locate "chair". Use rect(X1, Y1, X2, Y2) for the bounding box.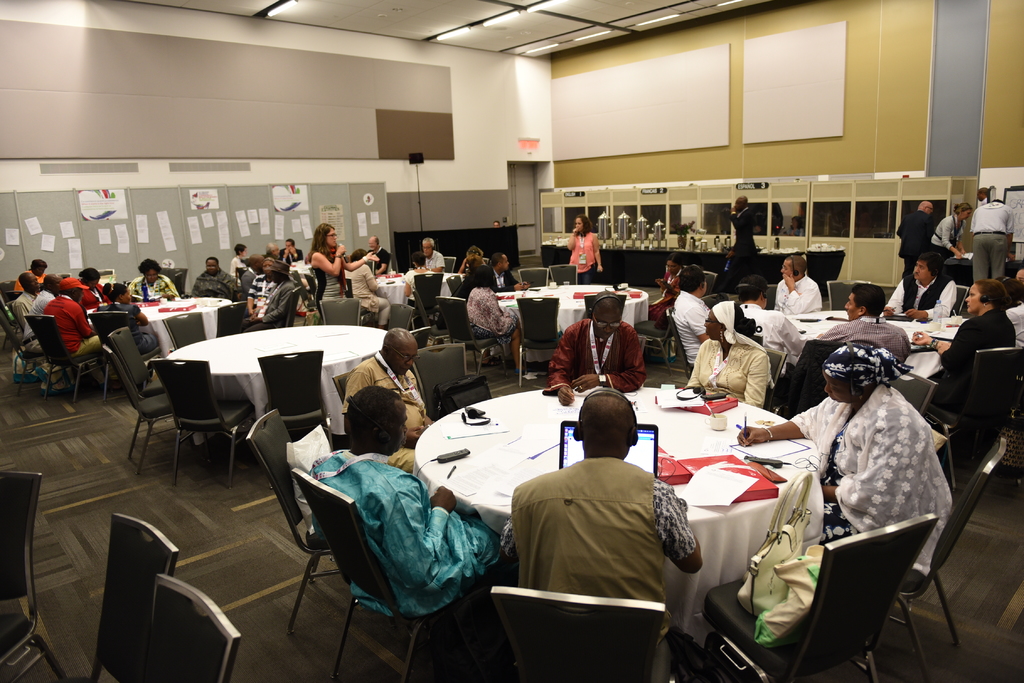
rect(141, 571, 248, 682).
